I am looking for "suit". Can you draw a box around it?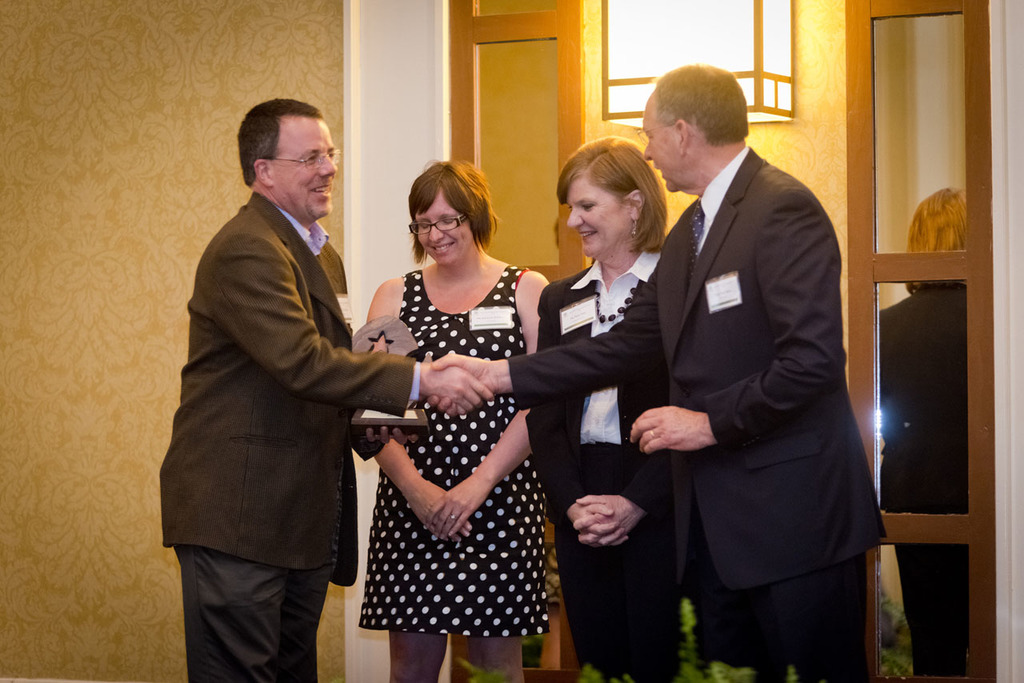
Sure, the bounding box is 525,254,687,682.
